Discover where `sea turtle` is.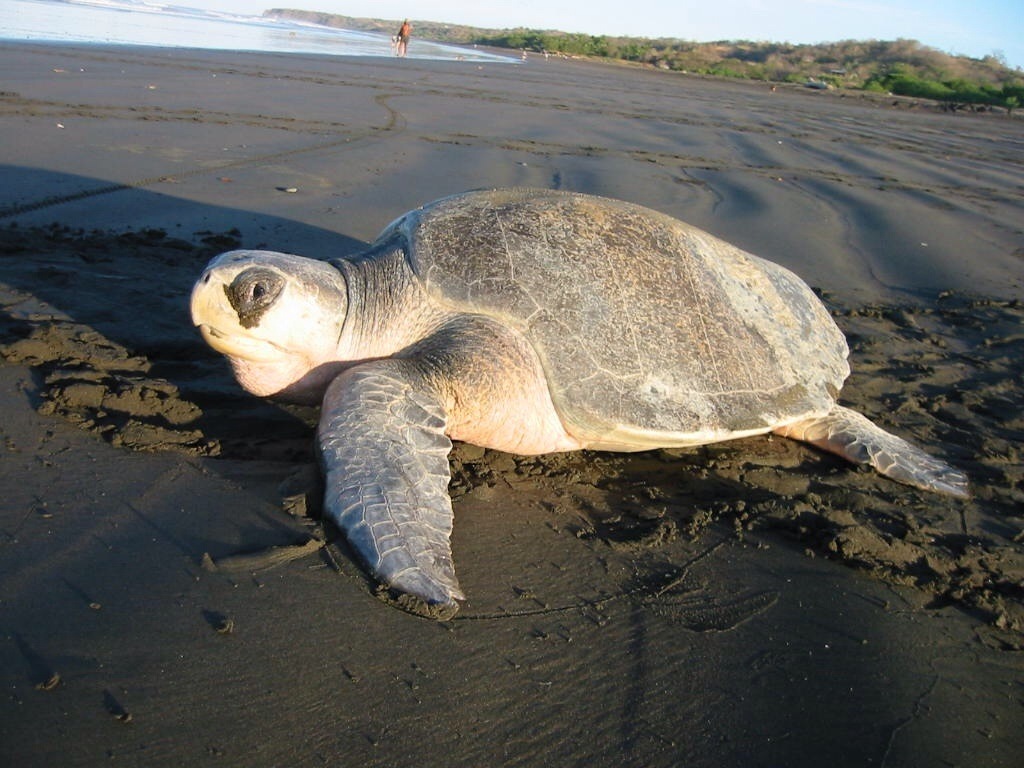
Discovered at select_region(188, 192, 993, 623).
